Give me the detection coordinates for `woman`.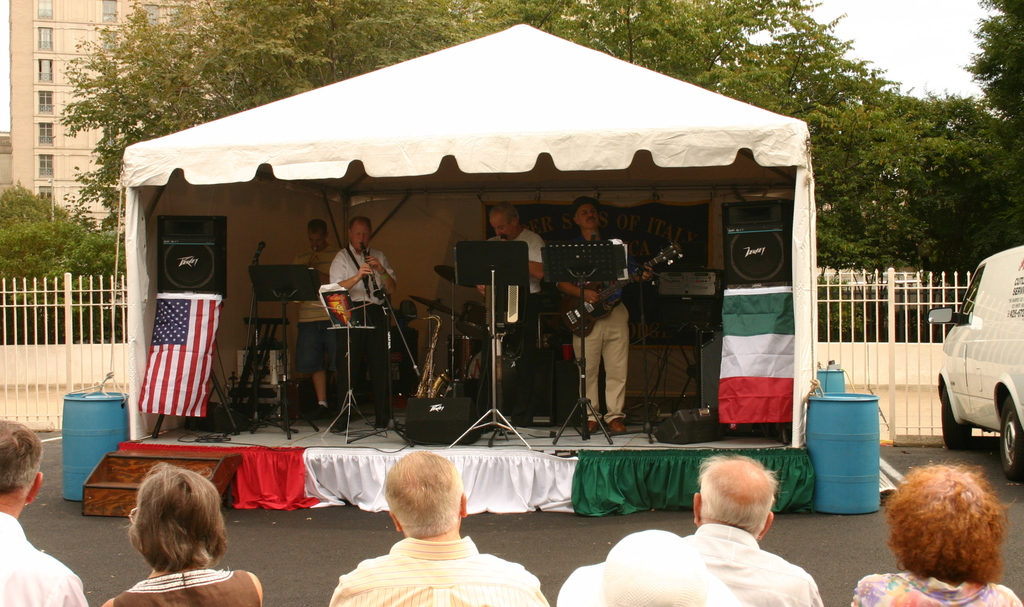
(100, 460, 263, 606).
